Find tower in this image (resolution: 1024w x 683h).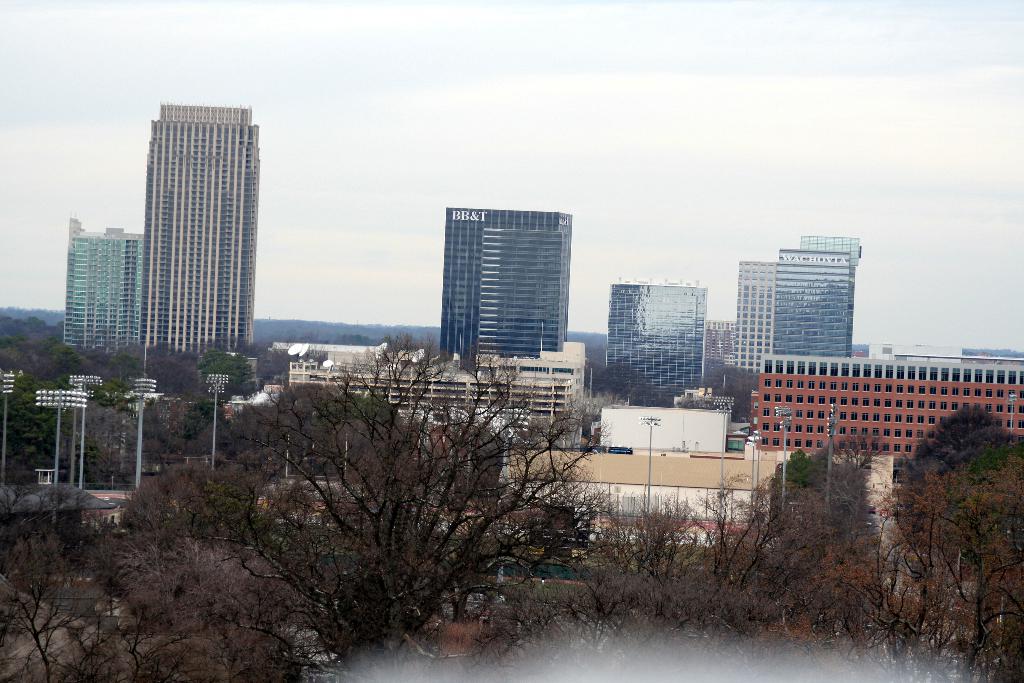
select_region(139, 110, 261, 373).
